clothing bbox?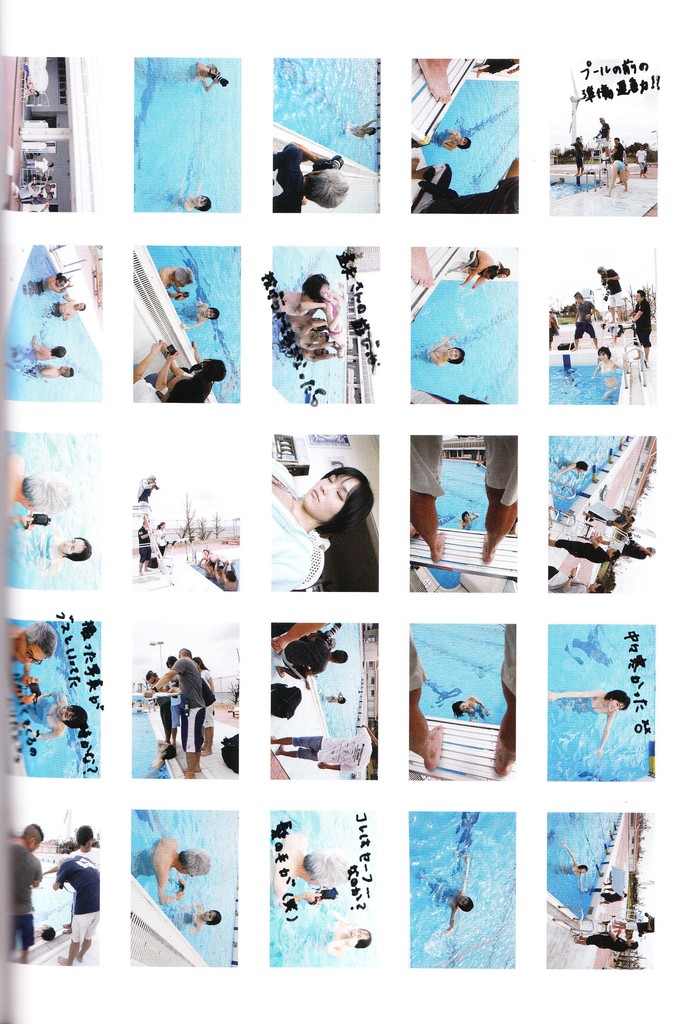
[x1=546, y1=315, x2=557, y2=344]
